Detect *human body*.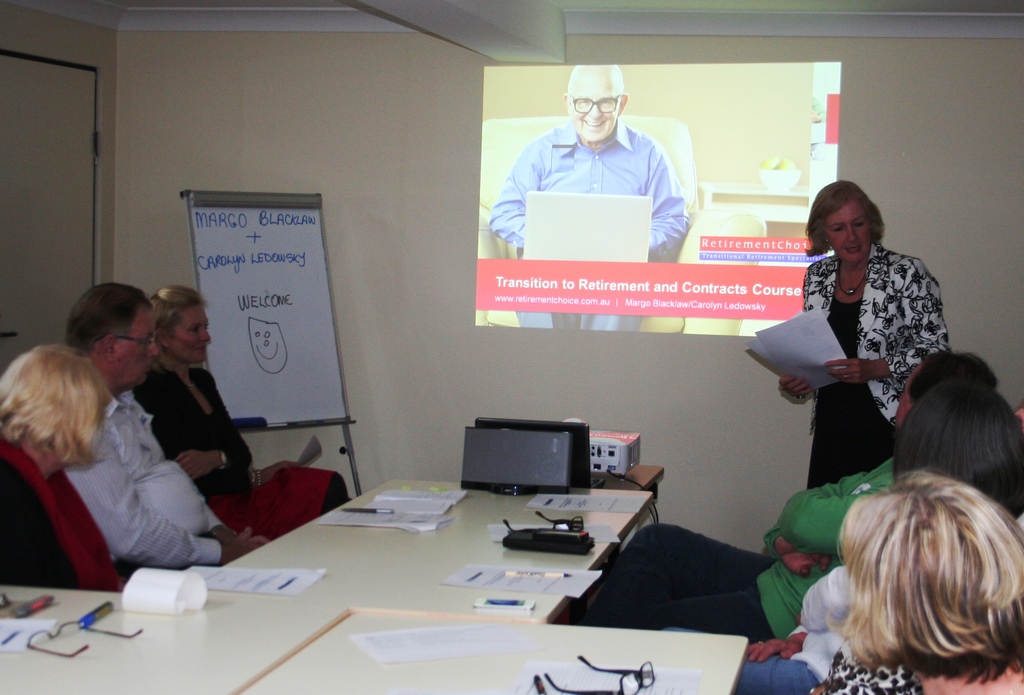
Detected at (571, 347, 1000, 650).
